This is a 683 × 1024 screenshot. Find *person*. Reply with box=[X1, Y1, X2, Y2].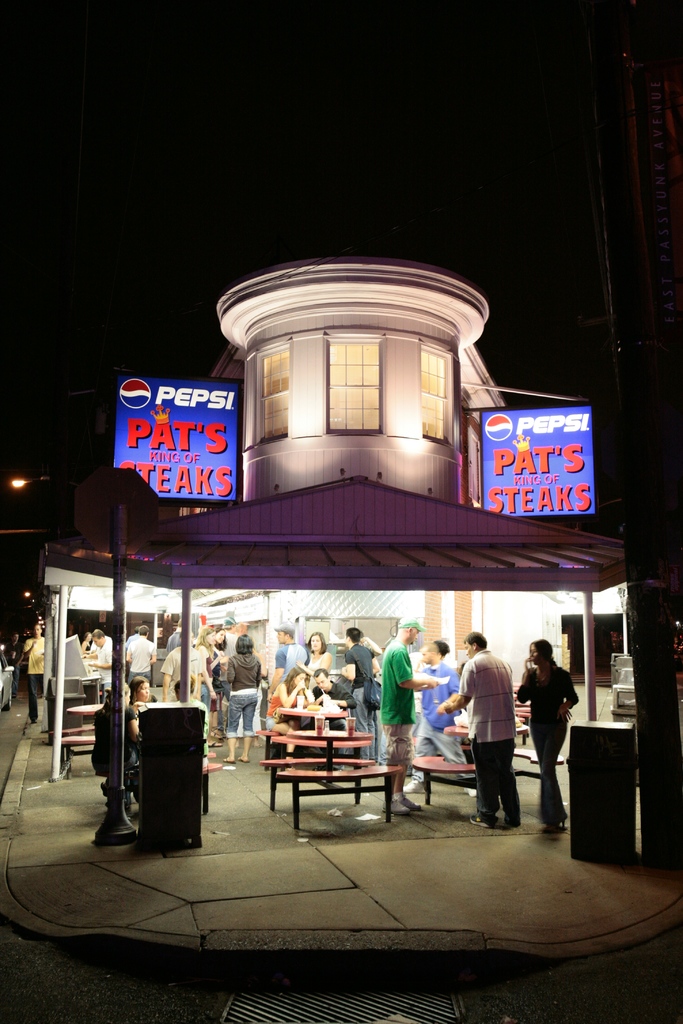
box=[174, 684, 210, 767].
